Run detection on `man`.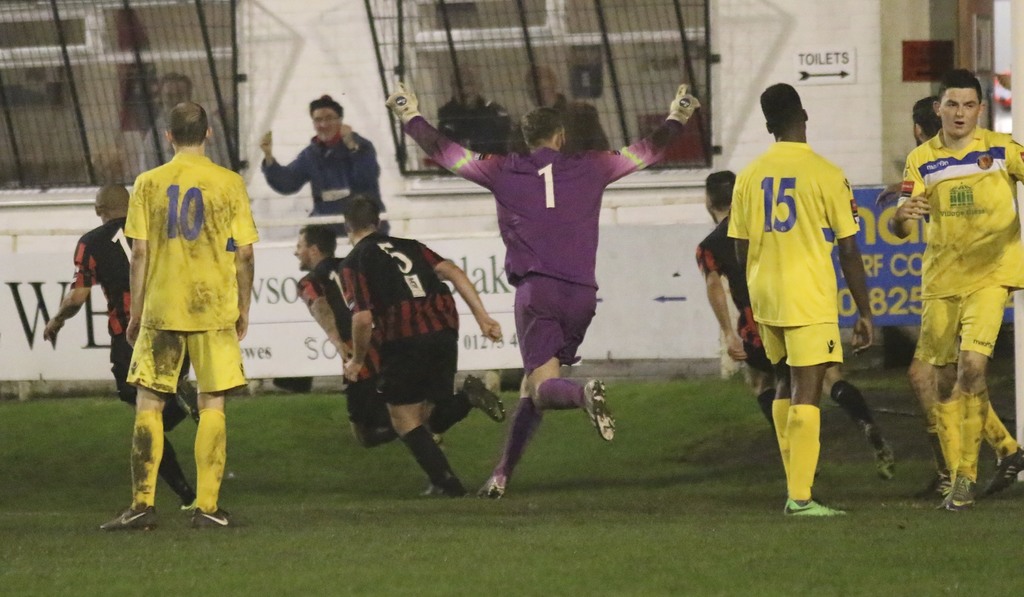
Result: Rect(292, 220, 506, 455).
